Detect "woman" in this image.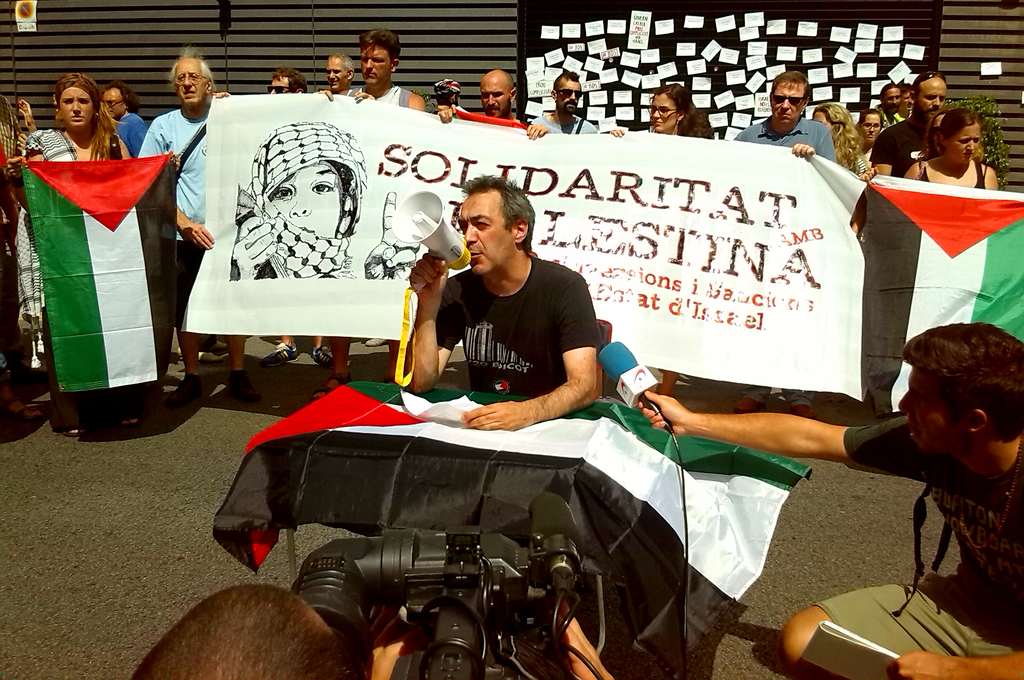
Detection: 610/80/698/136.
